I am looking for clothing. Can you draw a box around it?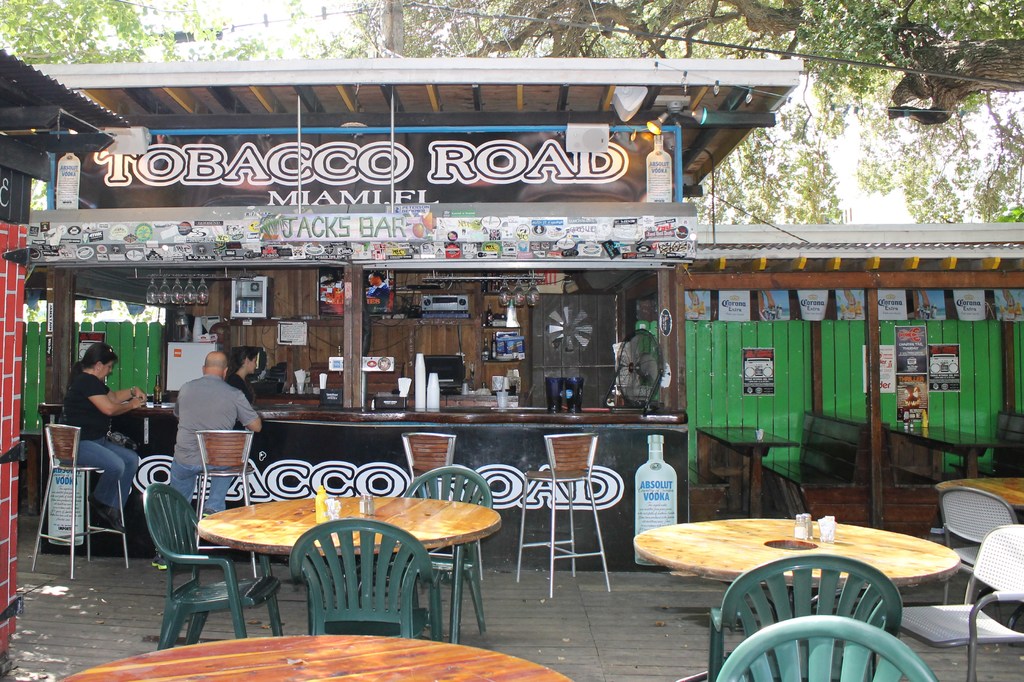
Sure, the bounding box is bbox(63, 365, 140, 528).
